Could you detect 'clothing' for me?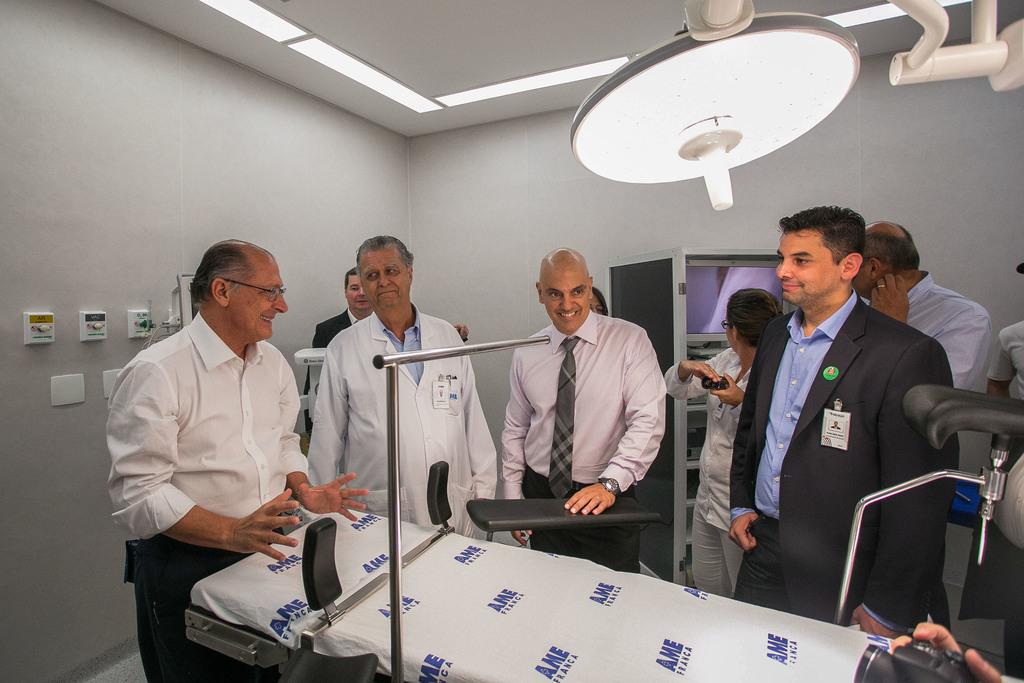
Detection result: crop(902, 273, 997, 399).
